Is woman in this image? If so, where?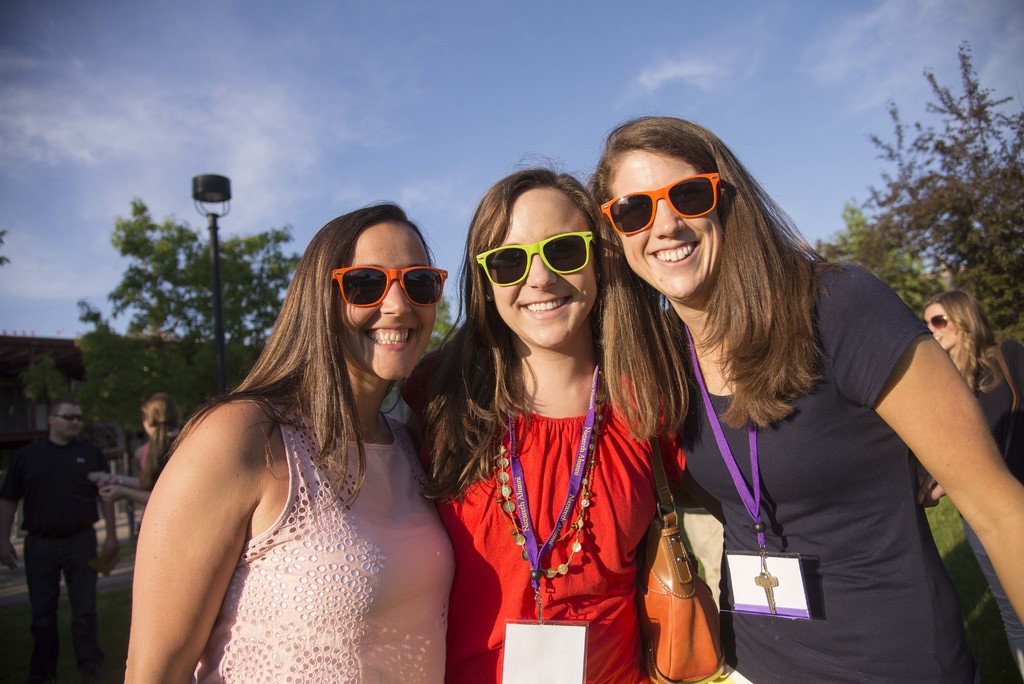
Yes, at left=924, top=285, right=1023, bottom=678.
